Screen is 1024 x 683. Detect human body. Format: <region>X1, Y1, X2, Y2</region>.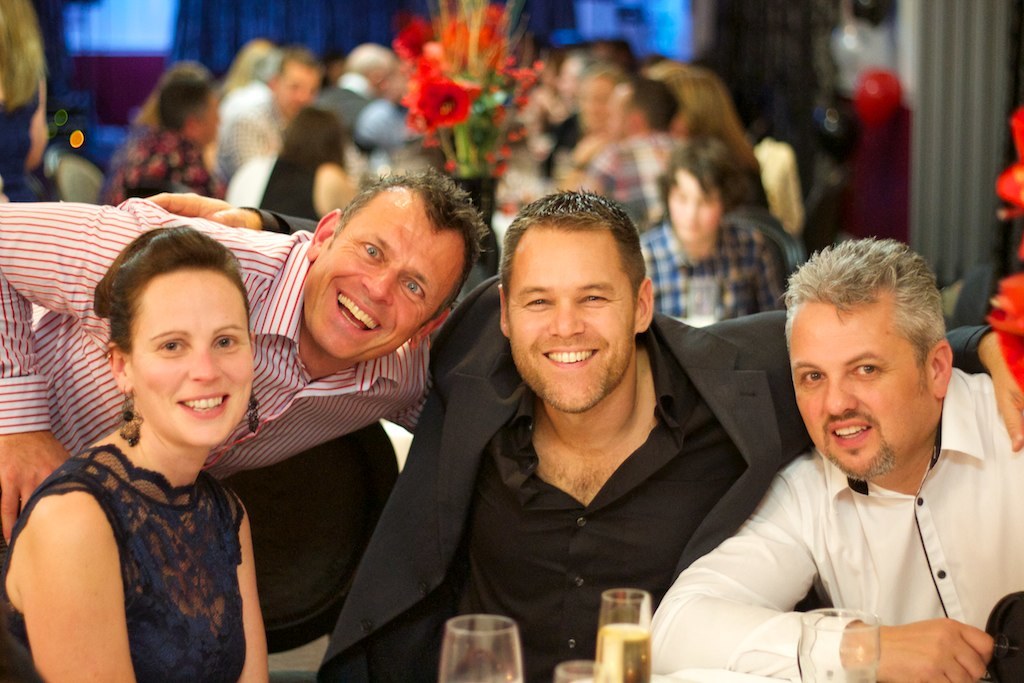
<region>356, 46, 423, 177</region>.
